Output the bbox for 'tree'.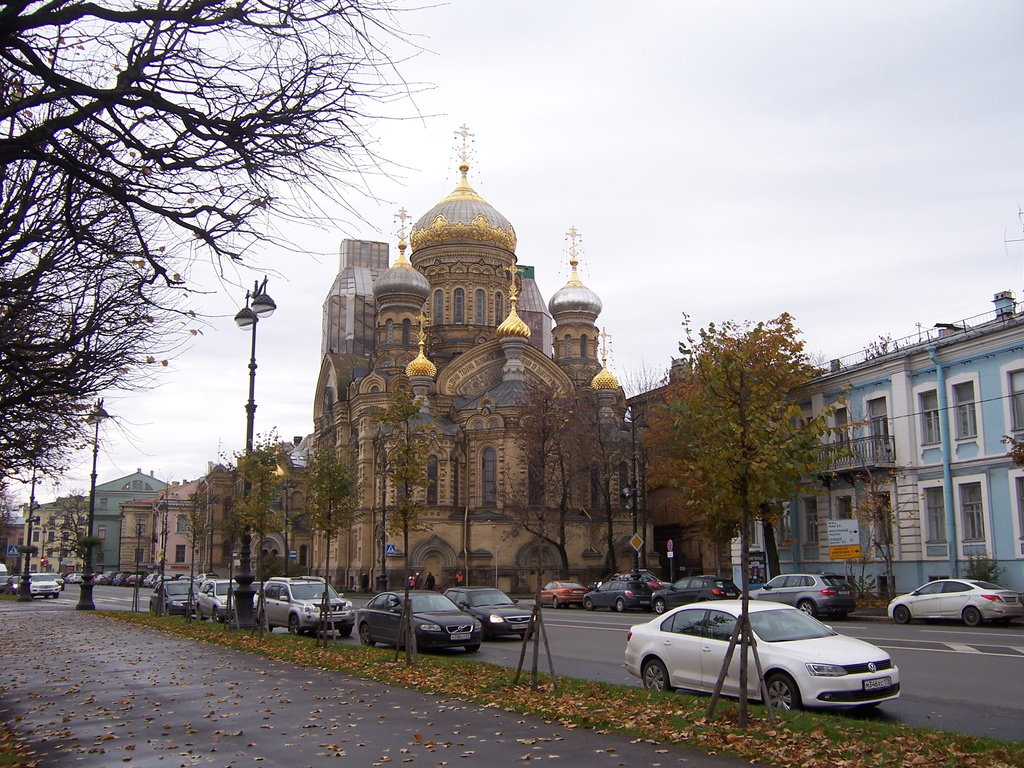
0 472 26 567.
